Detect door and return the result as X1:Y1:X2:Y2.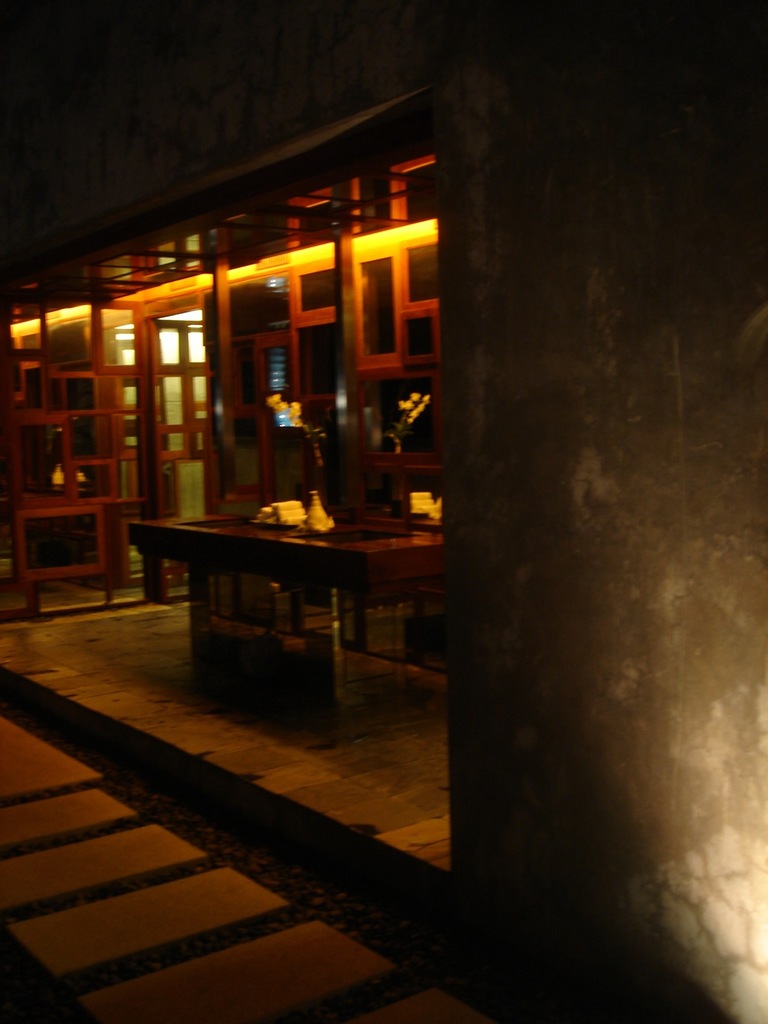
147:312:206:610.
